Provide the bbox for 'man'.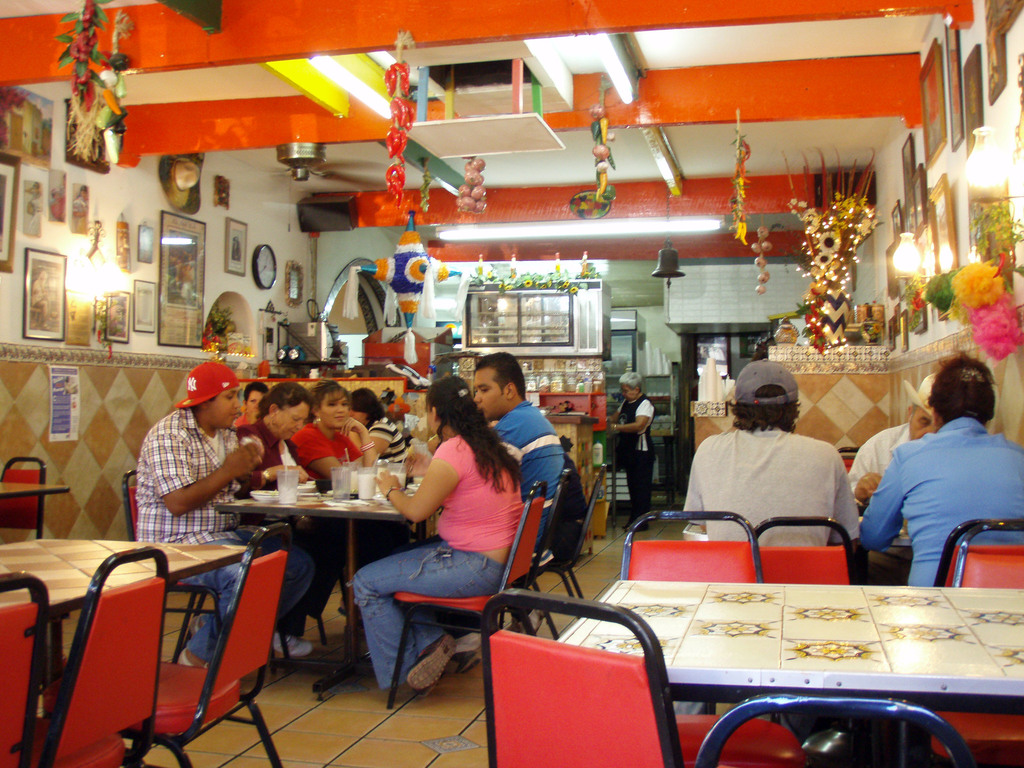
bbox=(849, 367, 935, 506).
